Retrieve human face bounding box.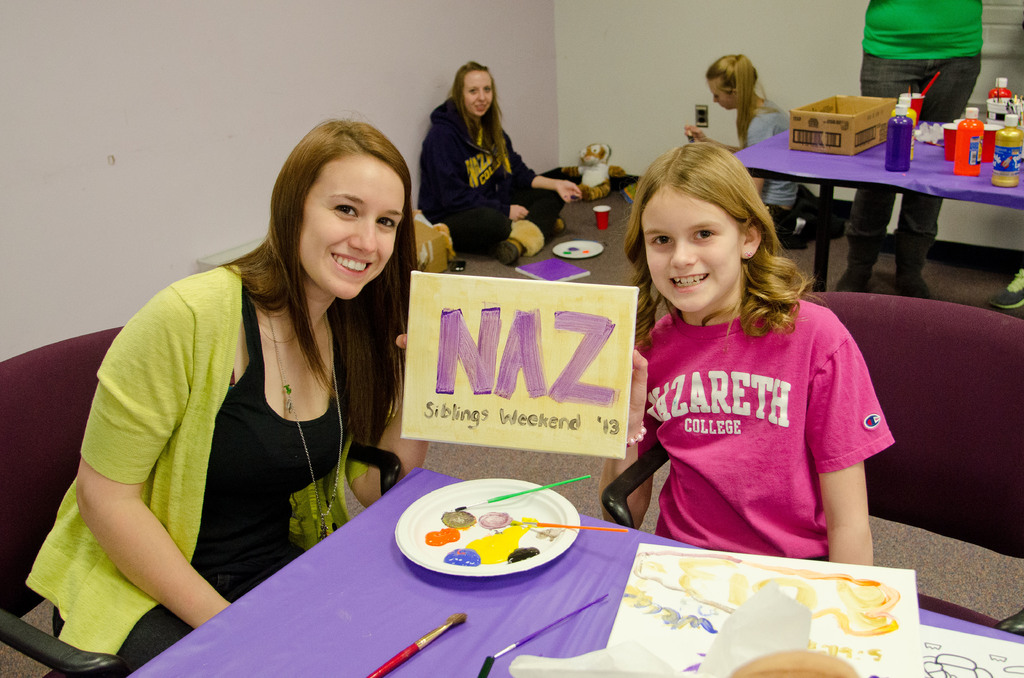
Bounding box: {"x1": 291, "y1": 154, "x2": 405, "y2": 306}.
